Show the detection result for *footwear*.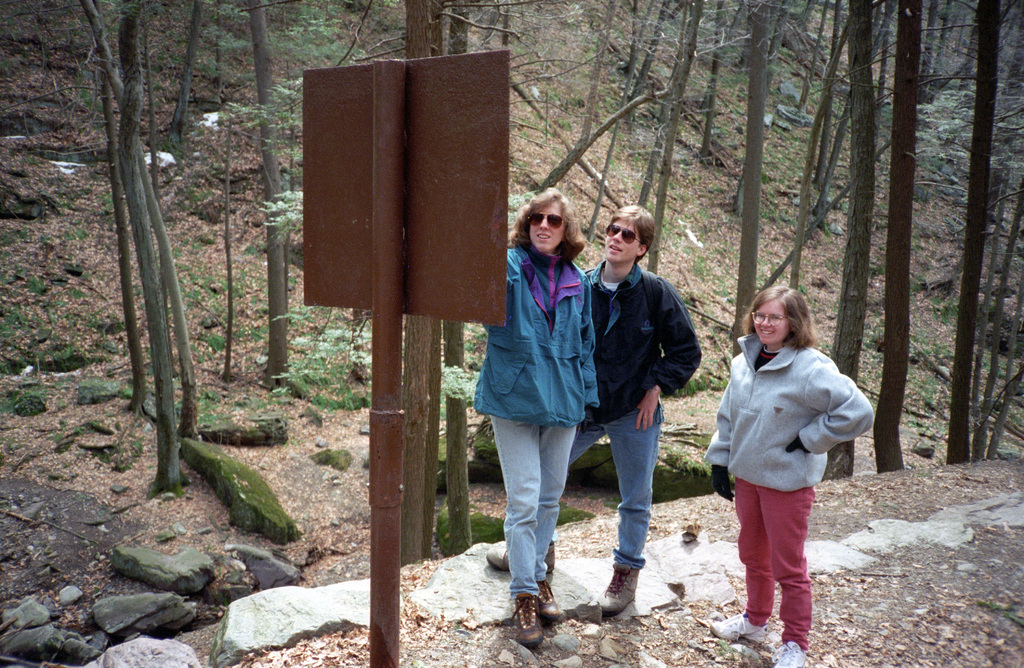
region(586, 559, 640, 619).
